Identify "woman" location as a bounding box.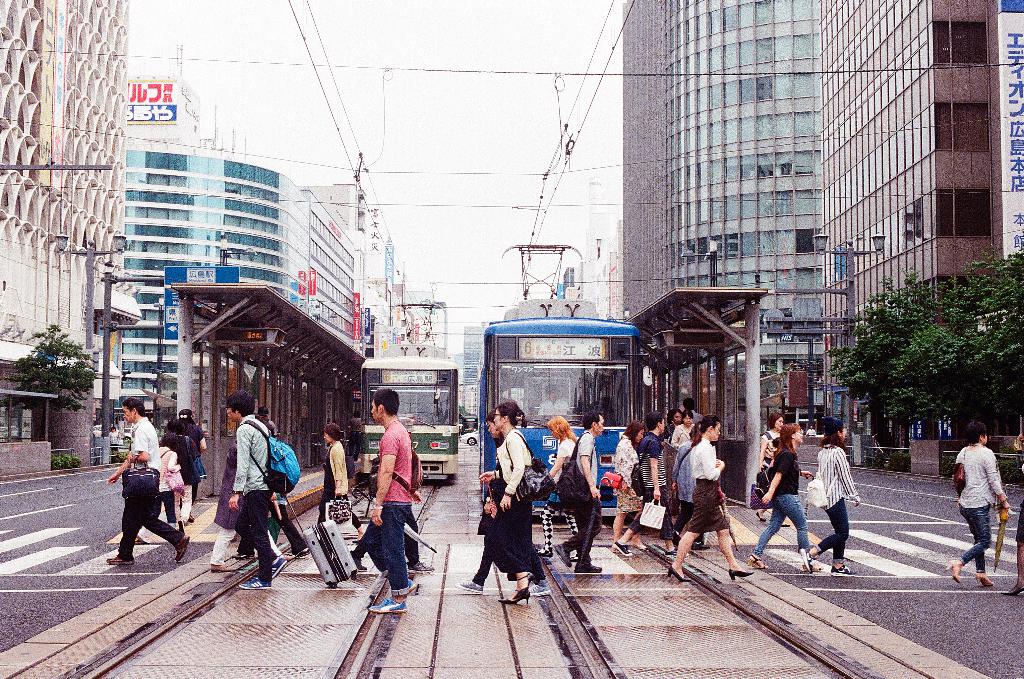
(732,418,833,604).
